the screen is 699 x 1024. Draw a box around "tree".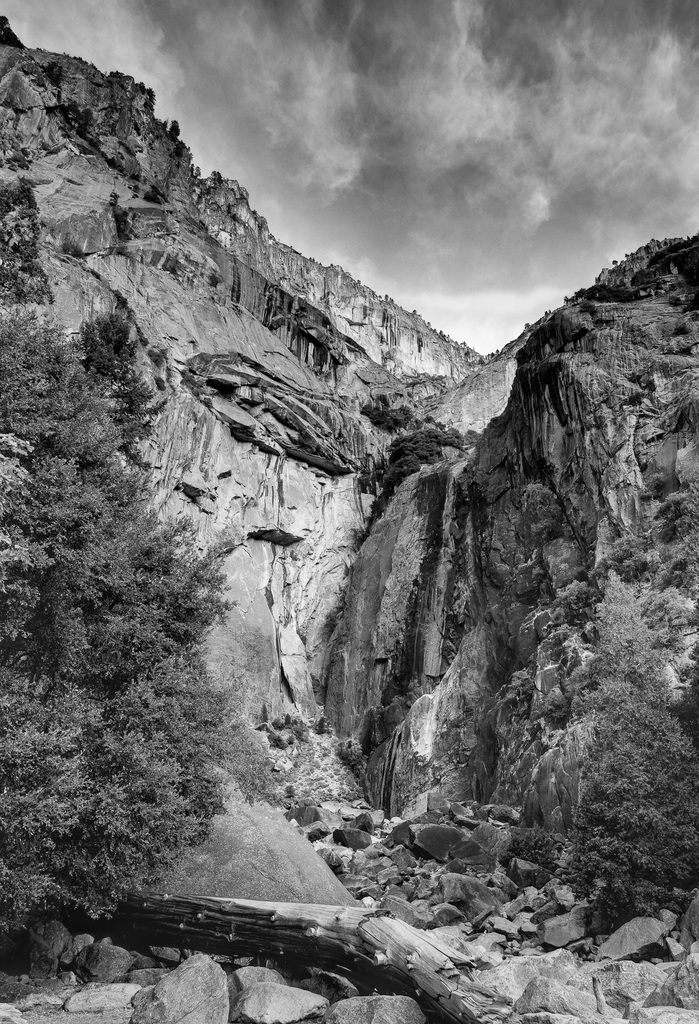
l=0, t=315, r=223, b=947.
